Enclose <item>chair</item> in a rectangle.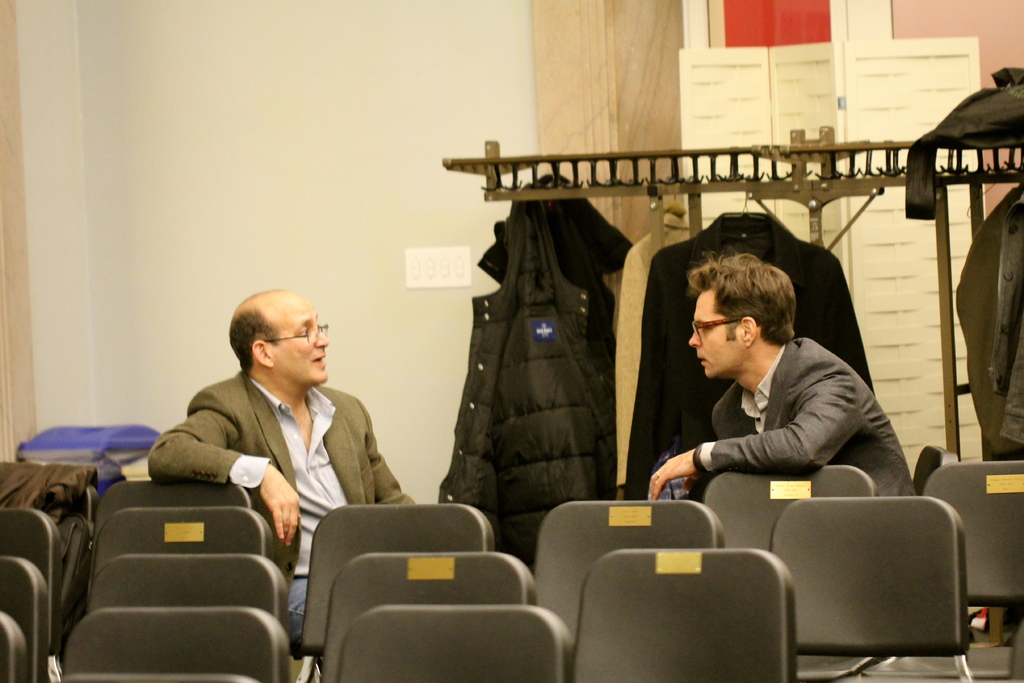
detection(911, 442, 956, 493).
